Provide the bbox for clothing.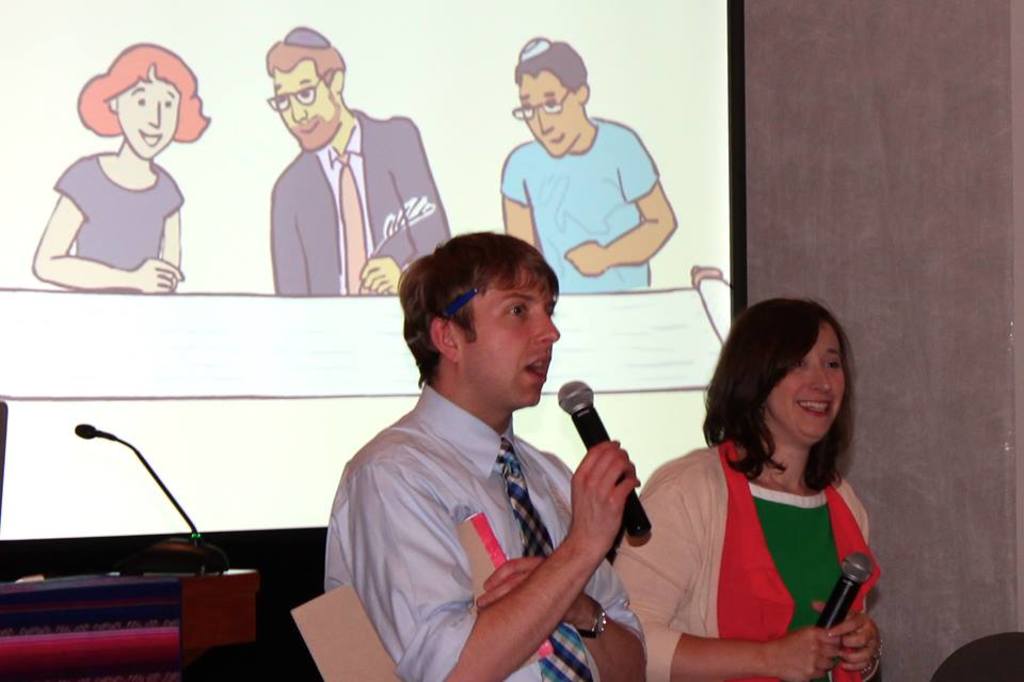
pyautogui.locateOnScreen(495, 122, 661, 292).
